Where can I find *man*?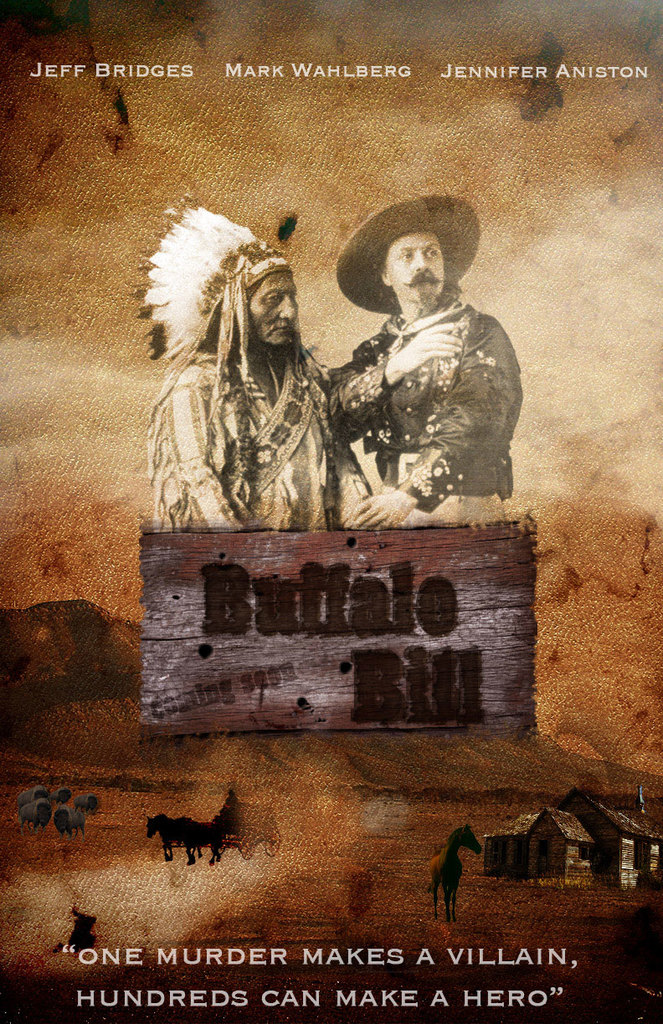
You can find it at bbox=[307, 192, 533, 530].
